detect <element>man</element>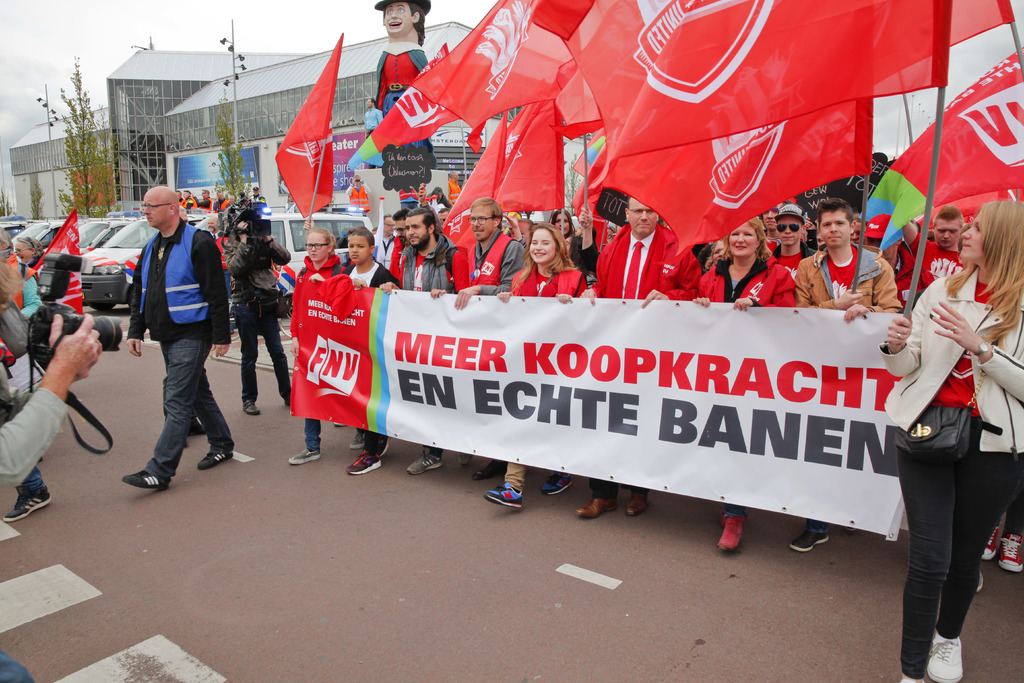
374,213,396,271
